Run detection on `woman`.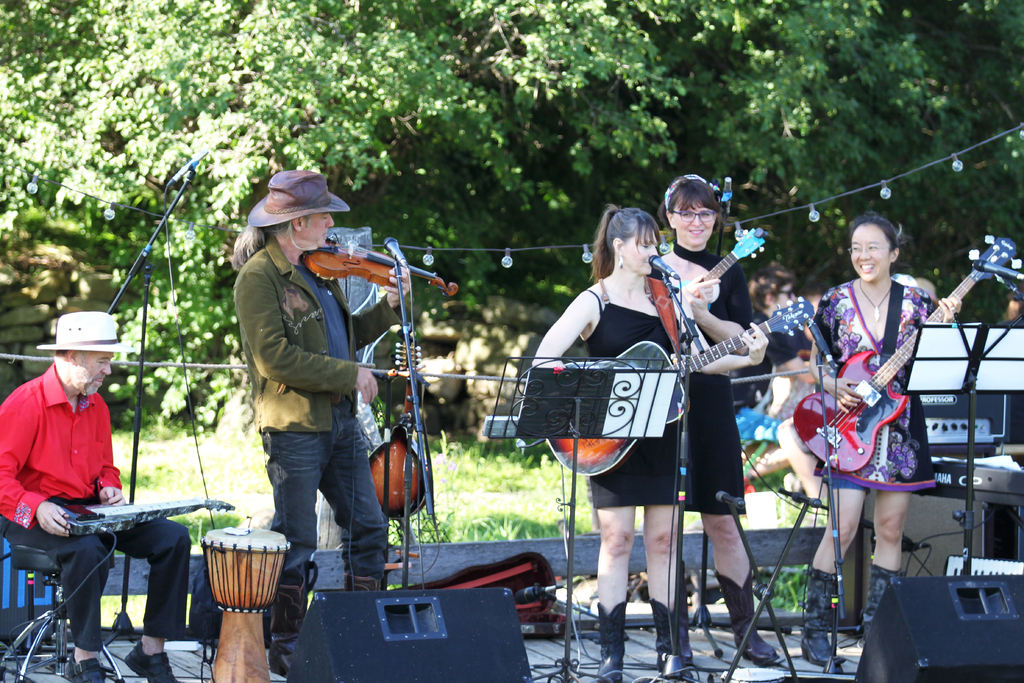
Result: (799,213,967,662).
